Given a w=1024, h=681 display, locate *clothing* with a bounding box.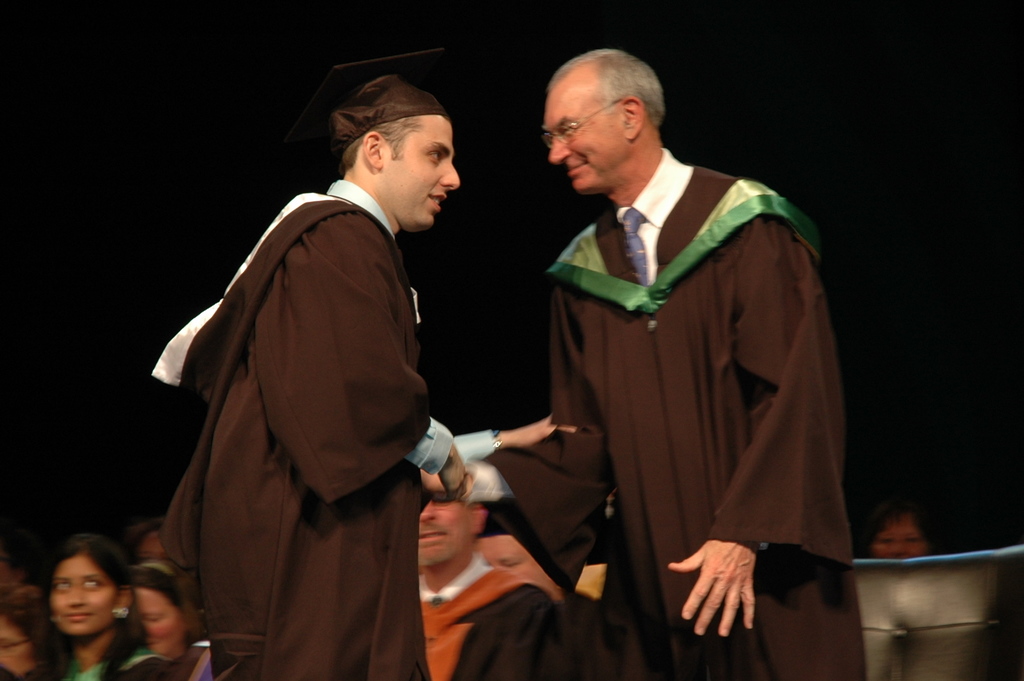
Located: {"left": 526, "top": 121, "right": 849, "bottom": 662}.
